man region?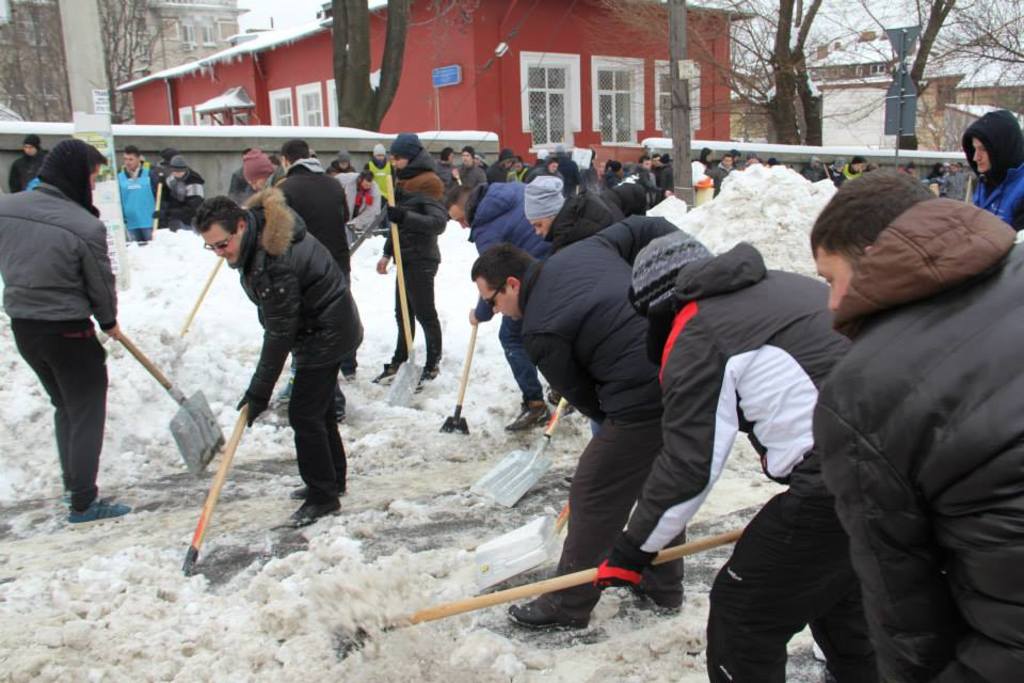
rect(960, 104, 1023, 229)
